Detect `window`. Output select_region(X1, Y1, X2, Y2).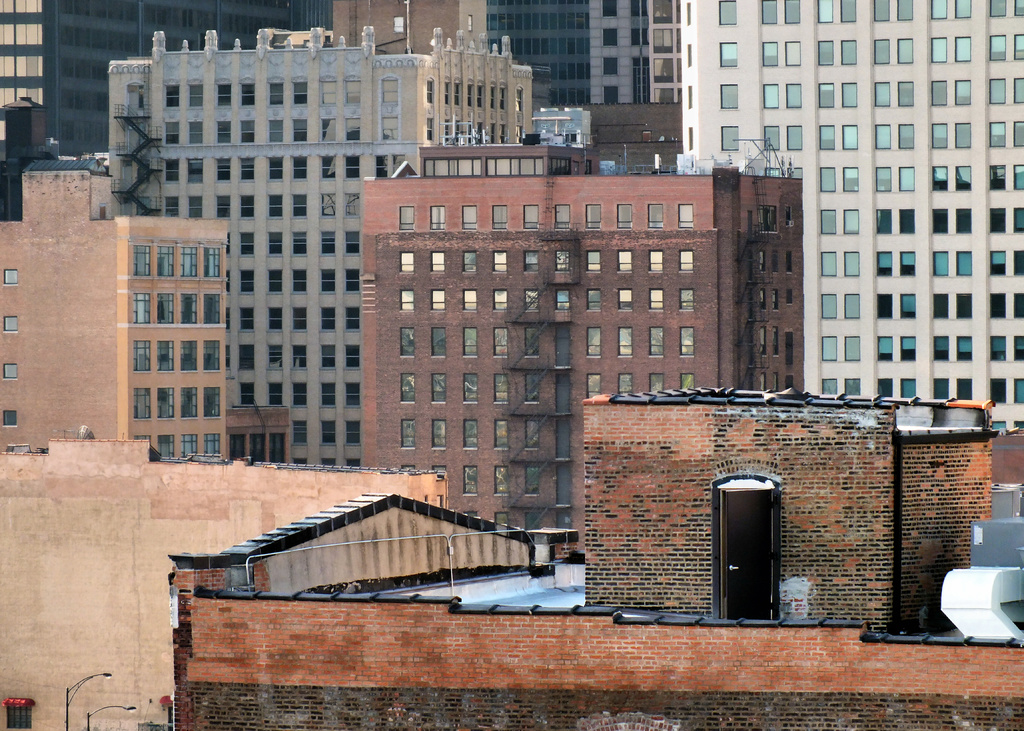
select_region(131, 382, 154, 422).
